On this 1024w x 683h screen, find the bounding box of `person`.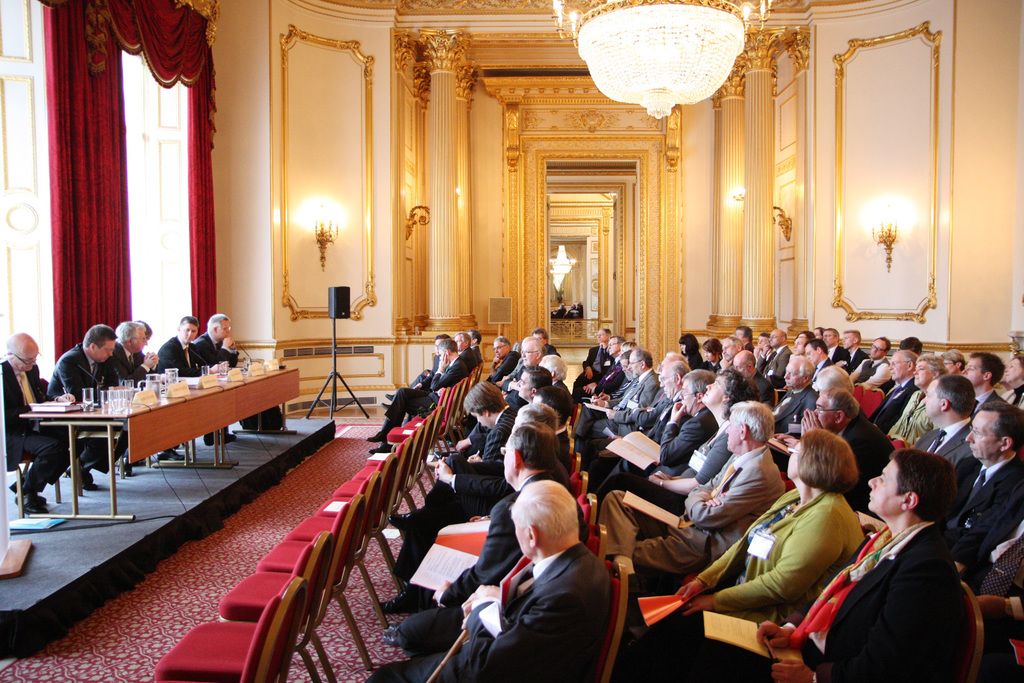
Bounding box: crop(874, 354, 927, 417).
